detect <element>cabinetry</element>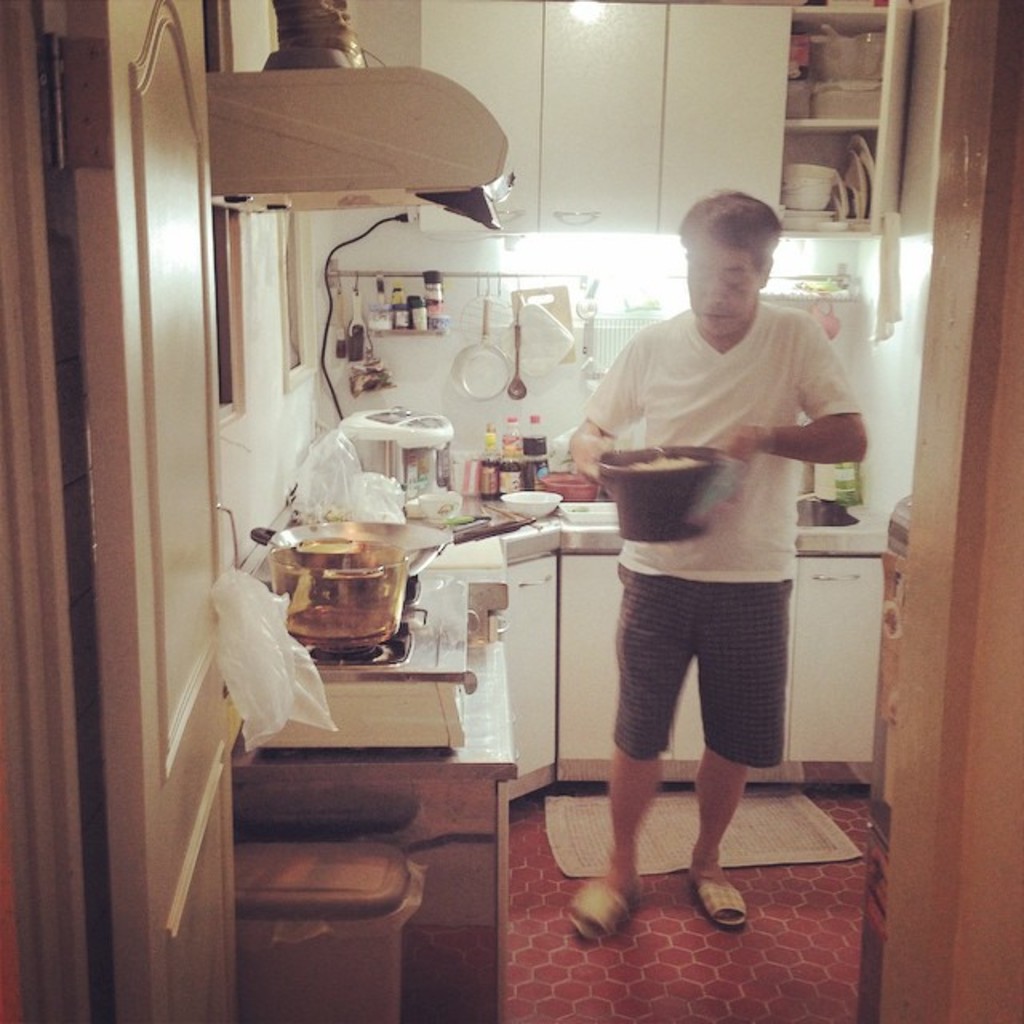
[left=904, top=0, right=947, bottom=240]
